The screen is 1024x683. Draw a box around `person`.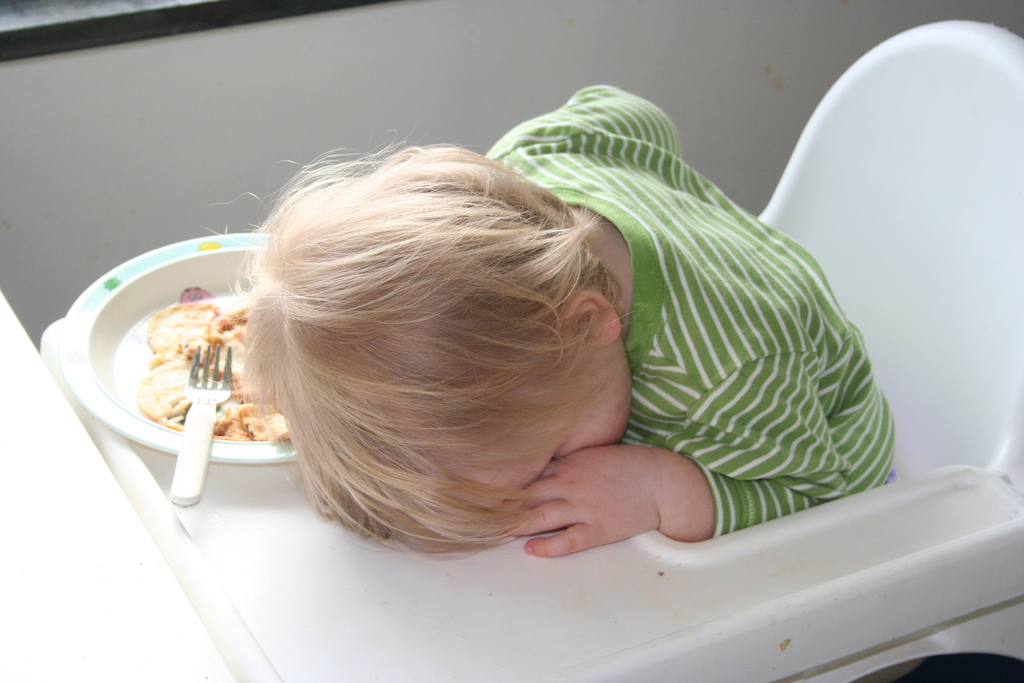
left=237, top=81, right=895, bottom=537.
